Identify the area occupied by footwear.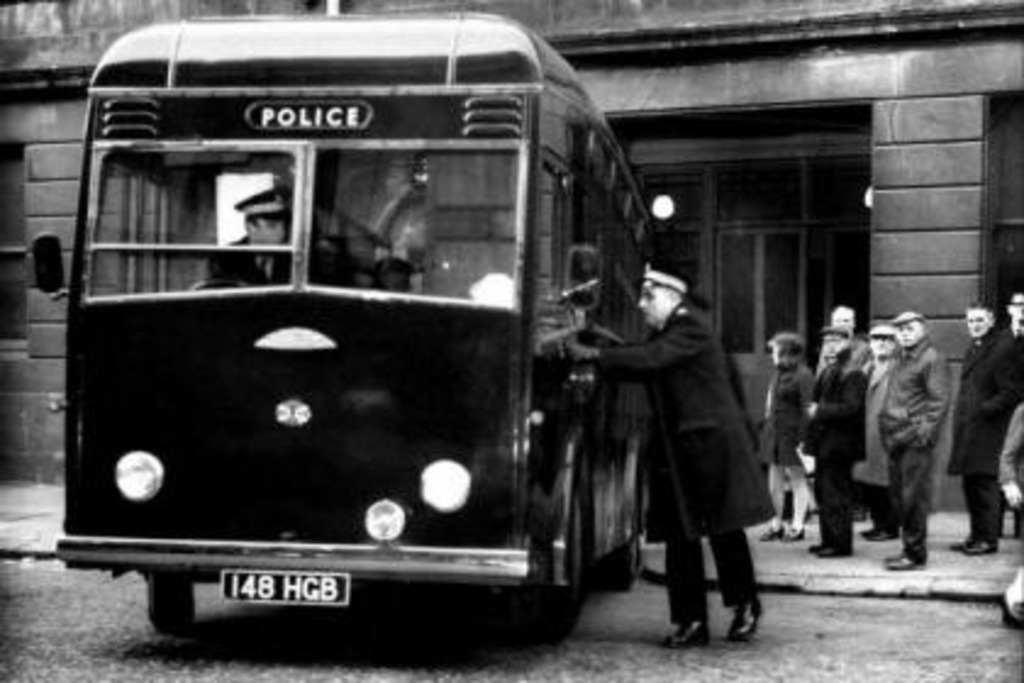
Area: (868, 532, 907, 542).
